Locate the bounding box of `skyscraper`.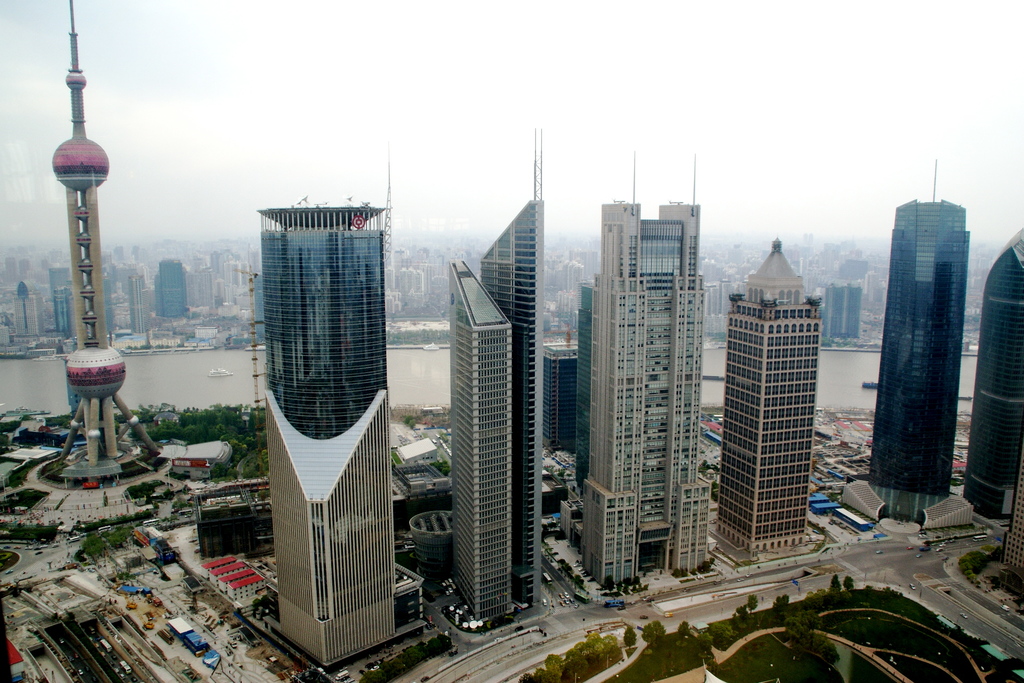
Bounding box: 445:258:516:644.
